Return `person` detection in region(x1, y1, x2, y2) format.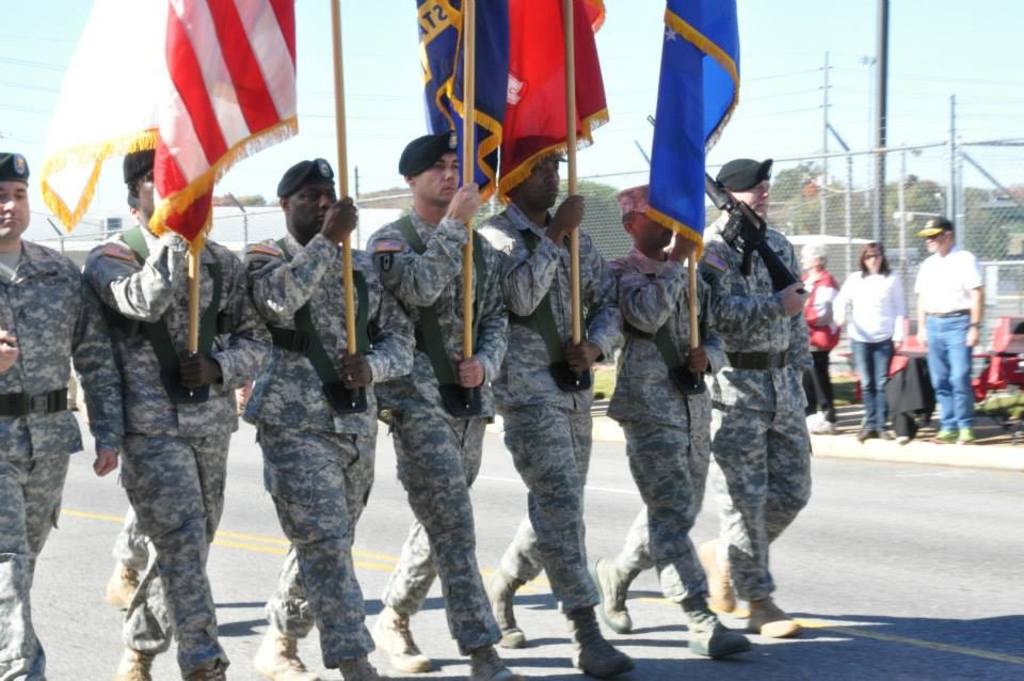
region(0, 146, 123, 669).
